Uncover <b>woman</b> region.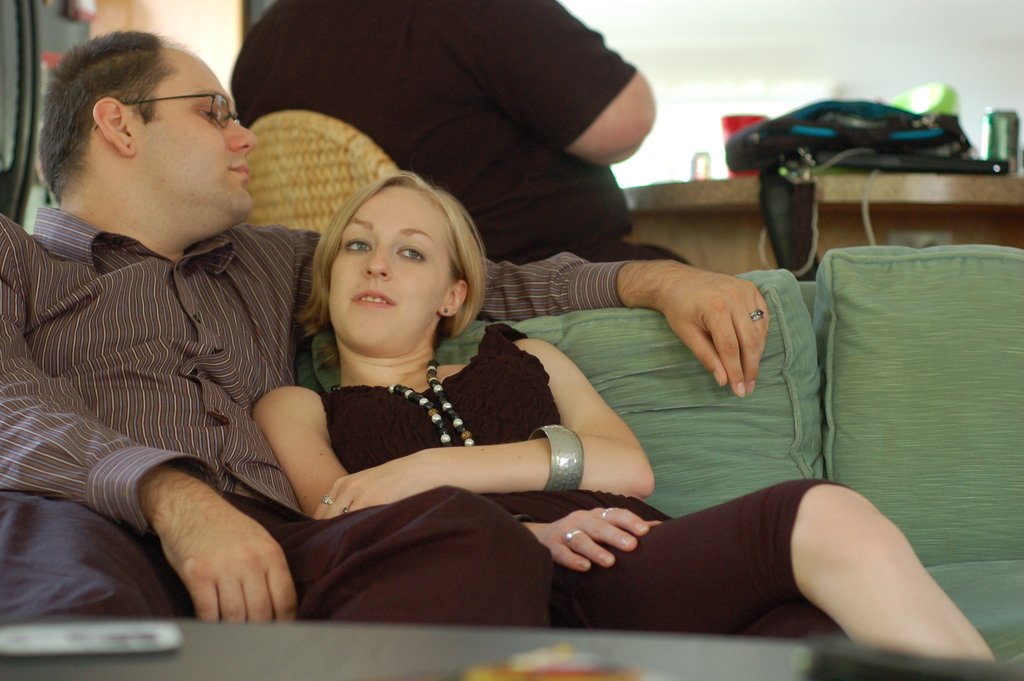
Uncovered: <region>115, 80, 799, 635</region>.
